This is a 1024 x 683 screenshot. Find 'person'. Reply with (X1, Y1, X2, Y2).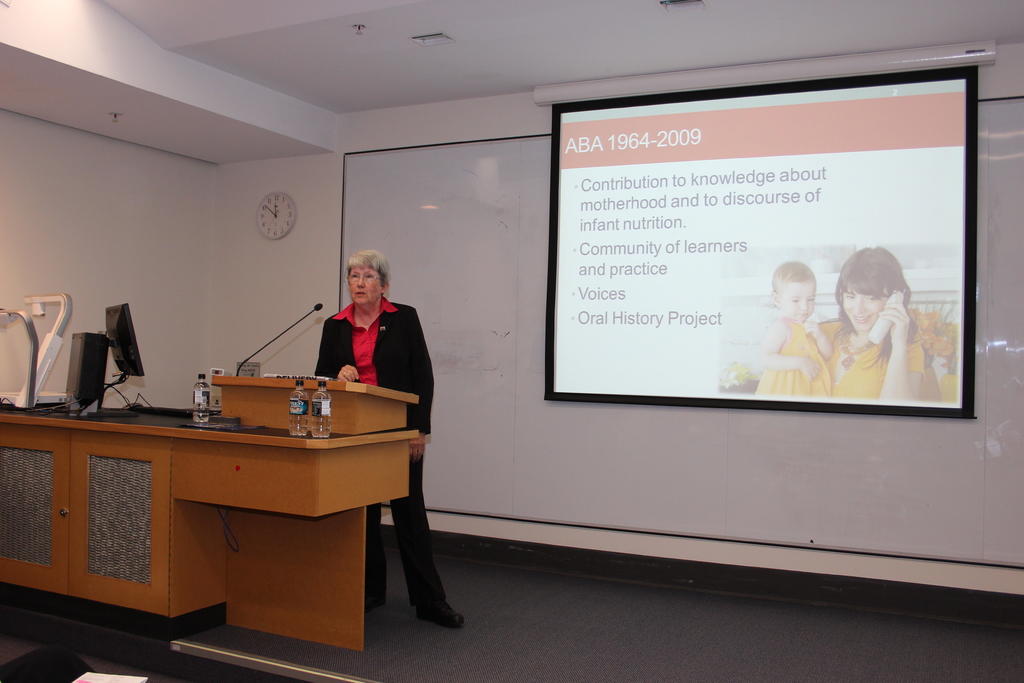
(811, 247, 939, 404).
